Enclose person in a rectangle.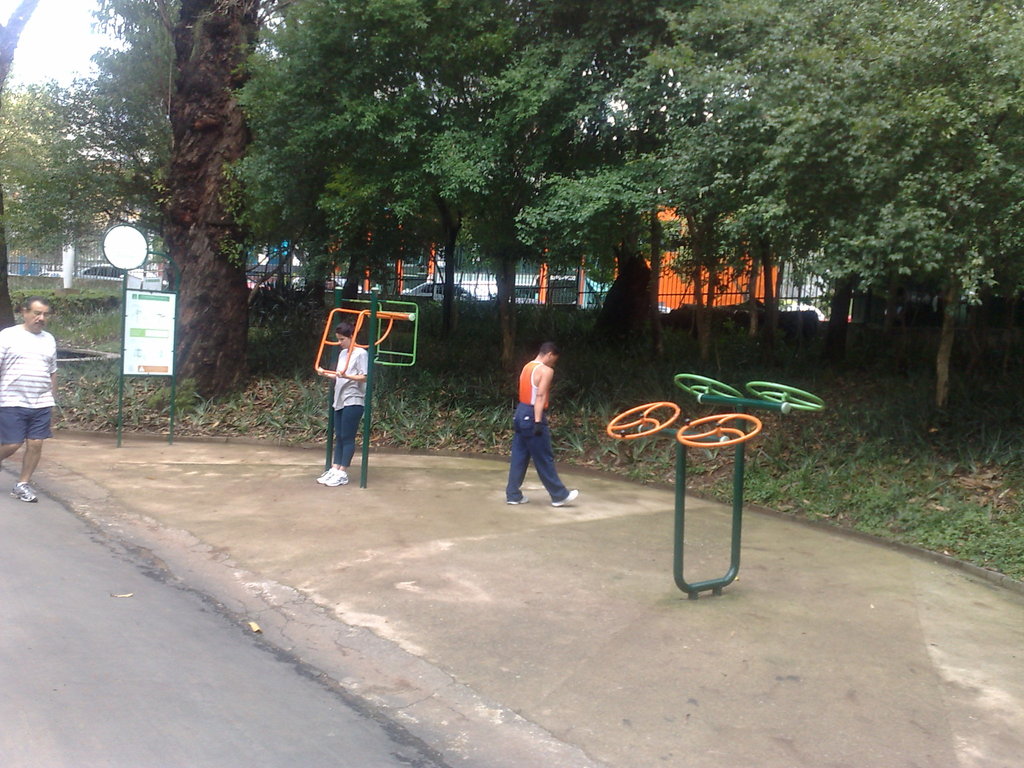
detection(0, 298, 59, 503).
